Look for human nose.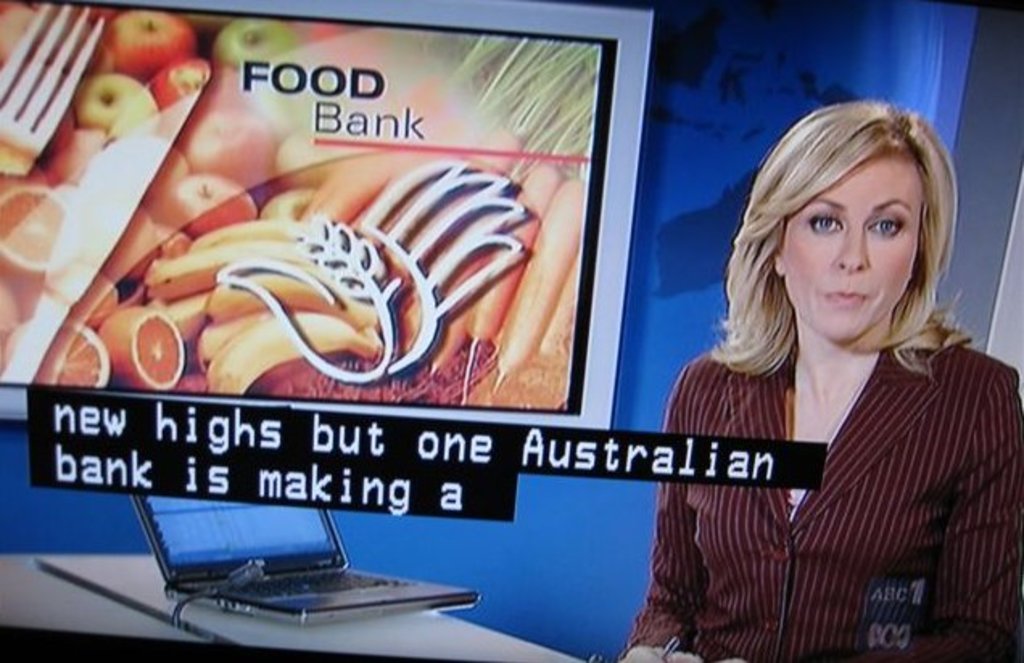
Found: l=836, t=230, r=874, b=275.
